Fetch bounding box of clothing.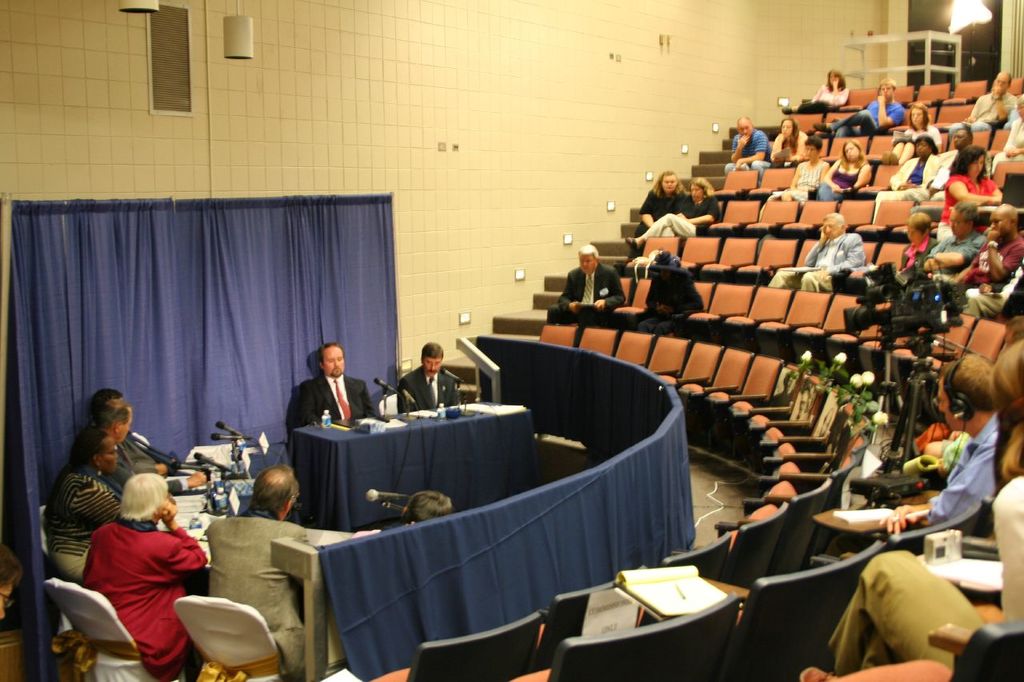
Bbox: bbox(929, 173, 1004, 254).
